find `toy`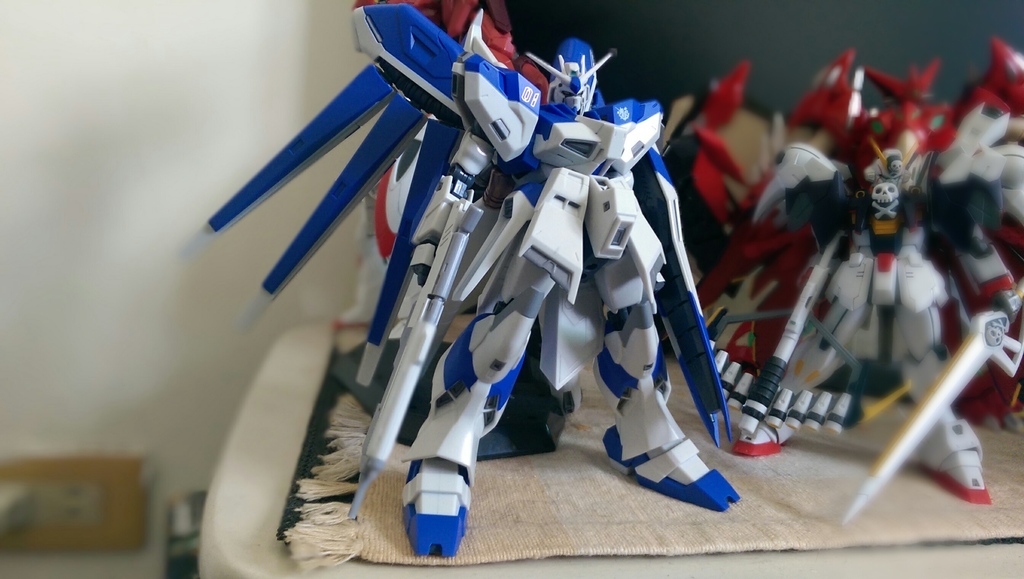
644, 60, 776, 286
